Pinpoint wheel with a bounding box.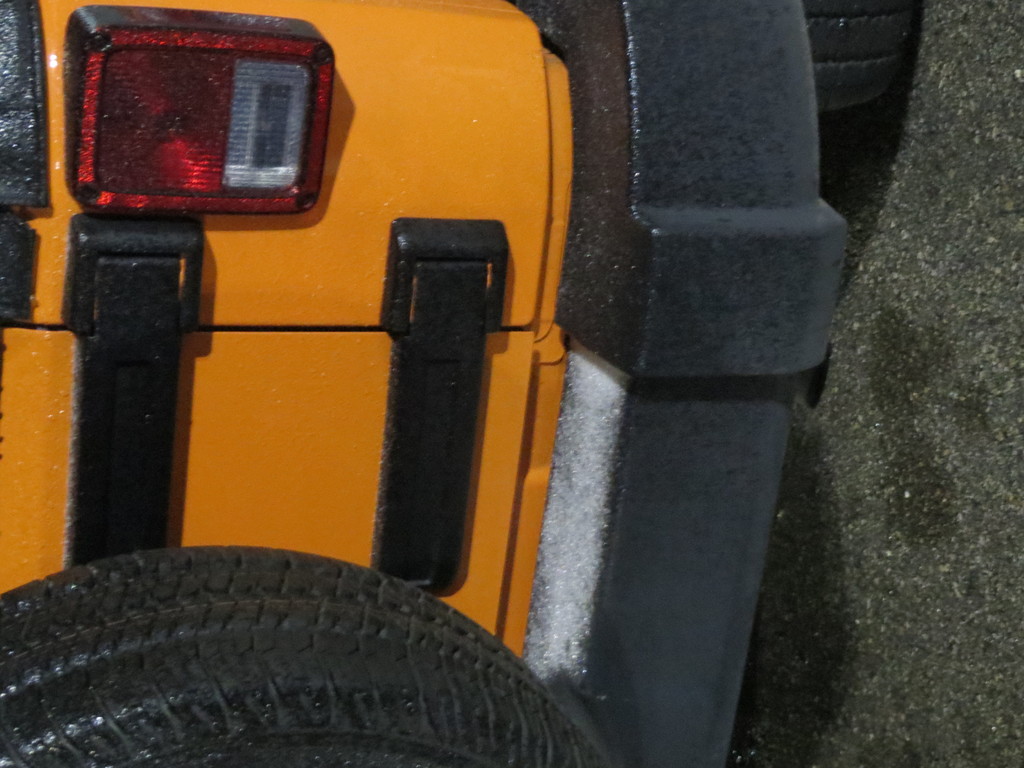
(0,542,599,767).
